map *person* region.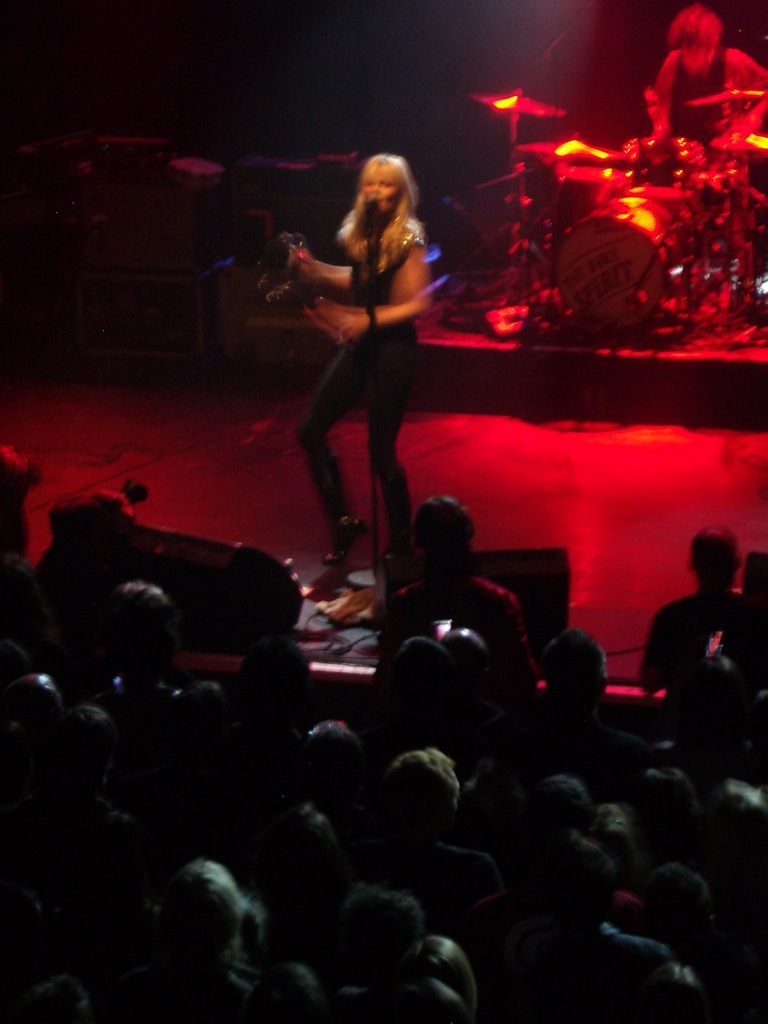
Mapped to <bbox>259, 139, 464, 549</bbox>.
